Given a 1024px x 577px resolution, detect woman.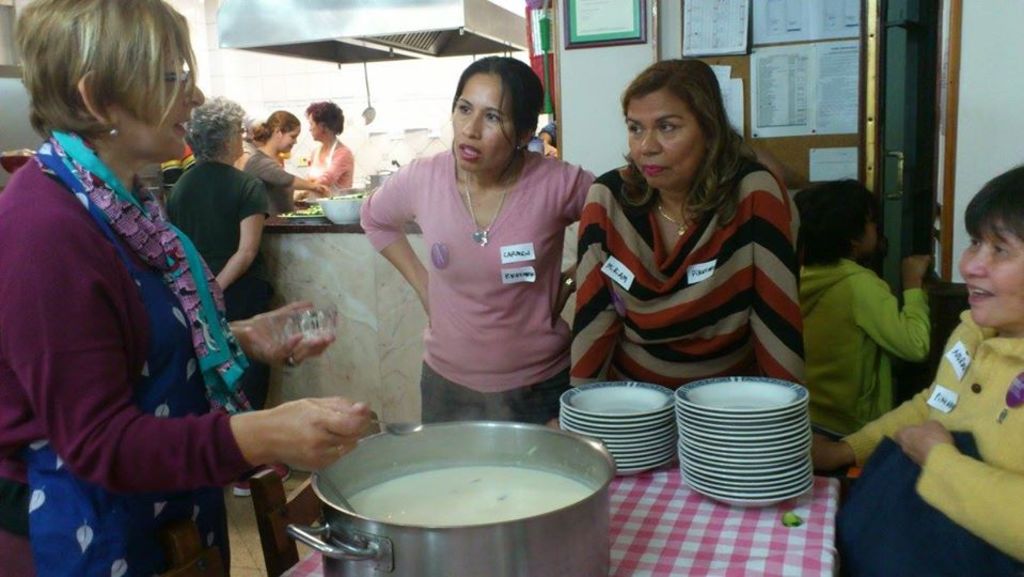
[243,112,336,221].
